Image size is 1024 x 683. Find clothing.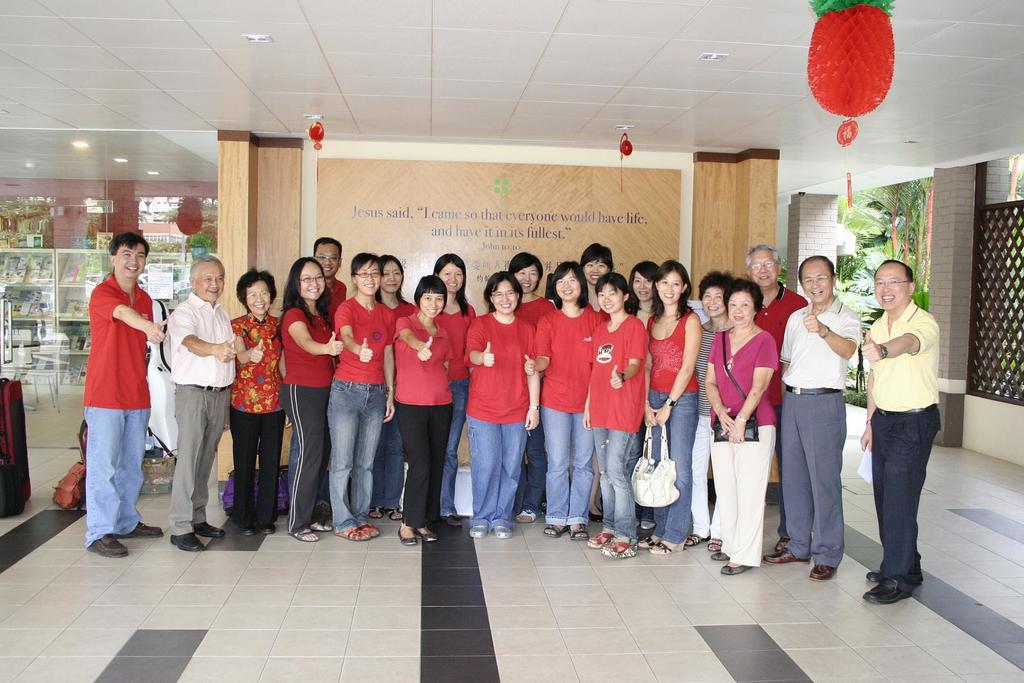
left=864, top=266, right=955, bottom=580.
